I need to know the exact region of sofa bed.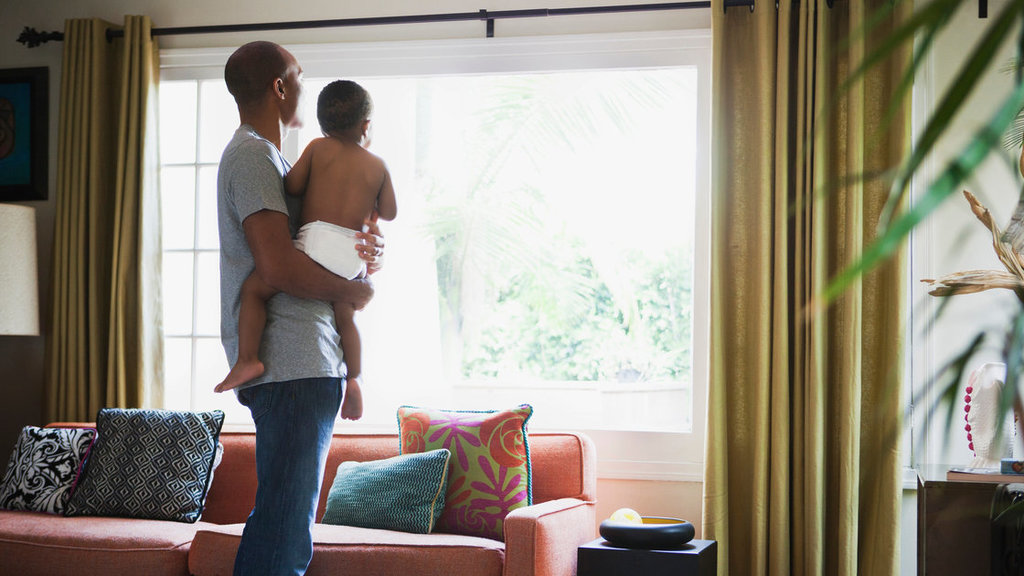
Region: <region>0, 400, 596, 575</region>.
